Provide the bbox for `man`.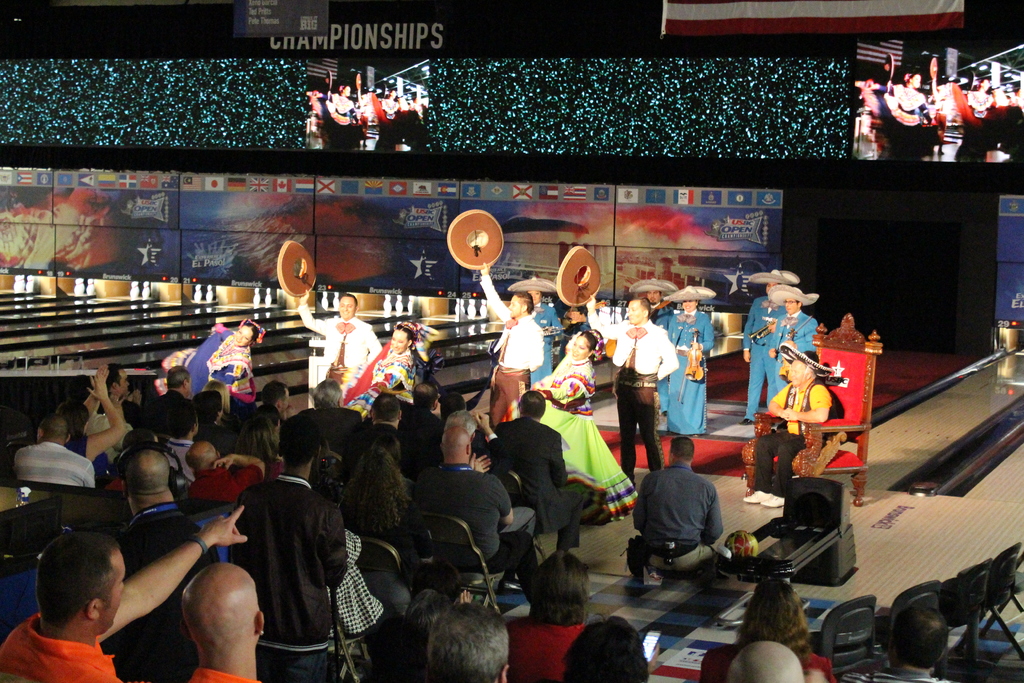
BBox(178, 440, 265, 508).
